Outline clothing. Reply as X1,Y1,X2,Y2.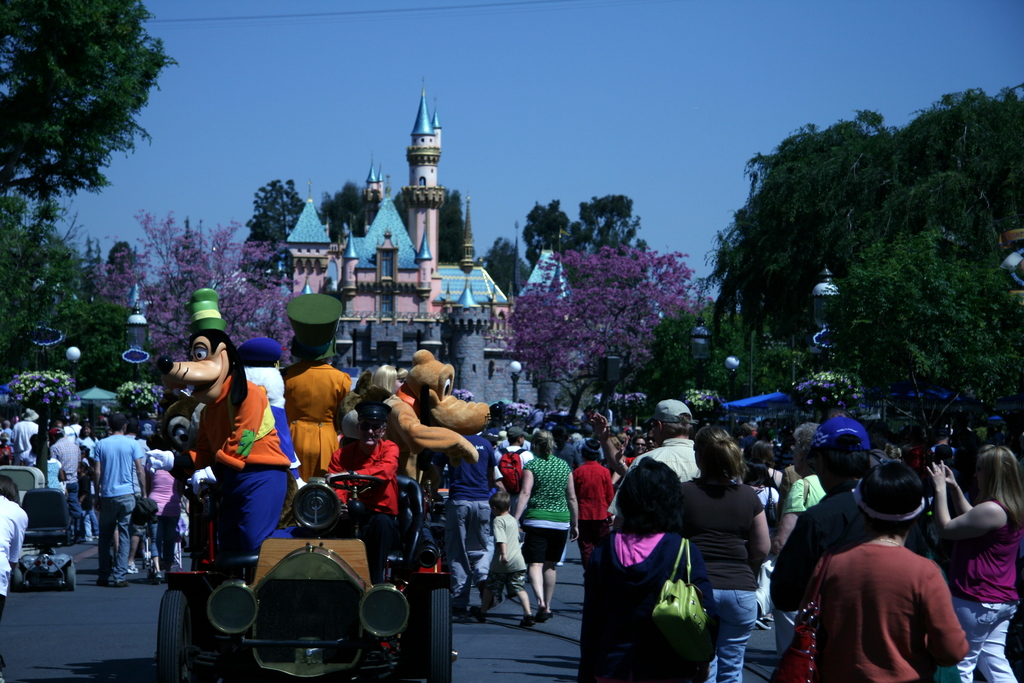
180,365,294,573.
